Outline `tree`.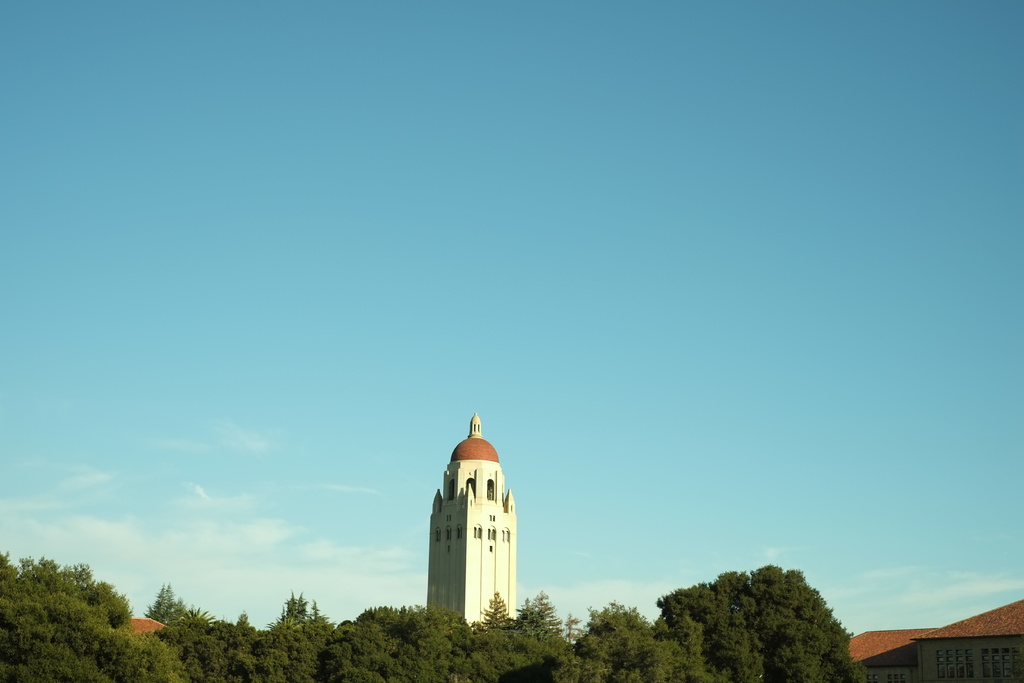
Outline: detection(630, 556, 861, 682).
